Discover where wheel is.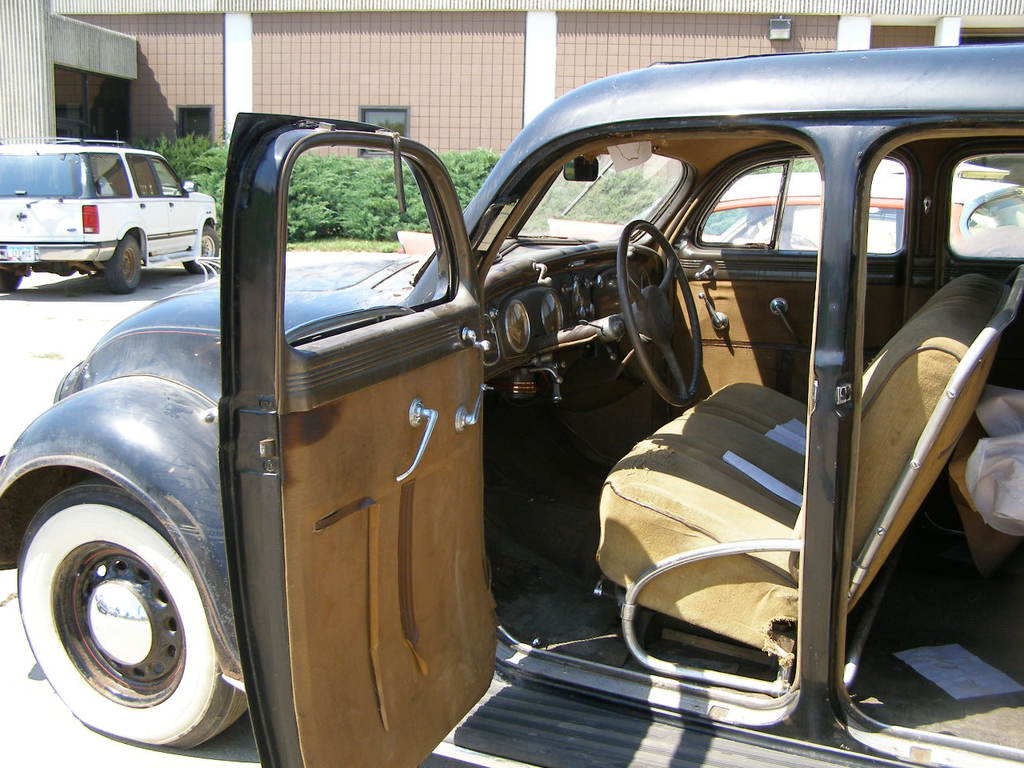
Discovered at 617, 222, 701, 410.
